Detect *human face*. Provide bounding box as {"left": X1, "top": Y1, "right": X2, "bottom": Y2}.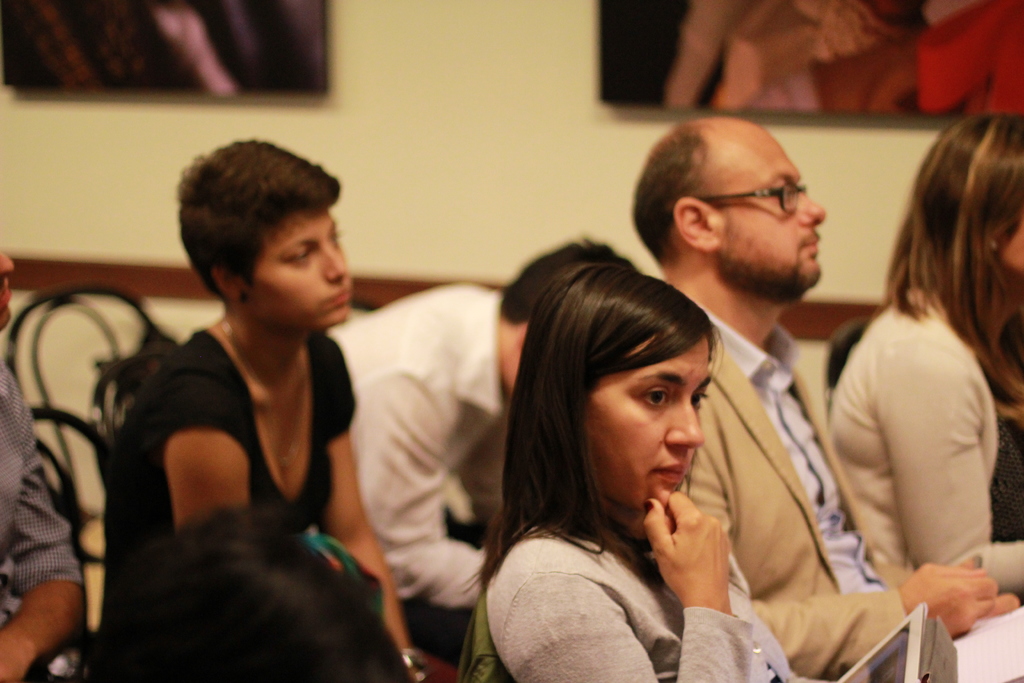
{"left": 0, "top": 245, "right": 17, "bottom": 336}.
